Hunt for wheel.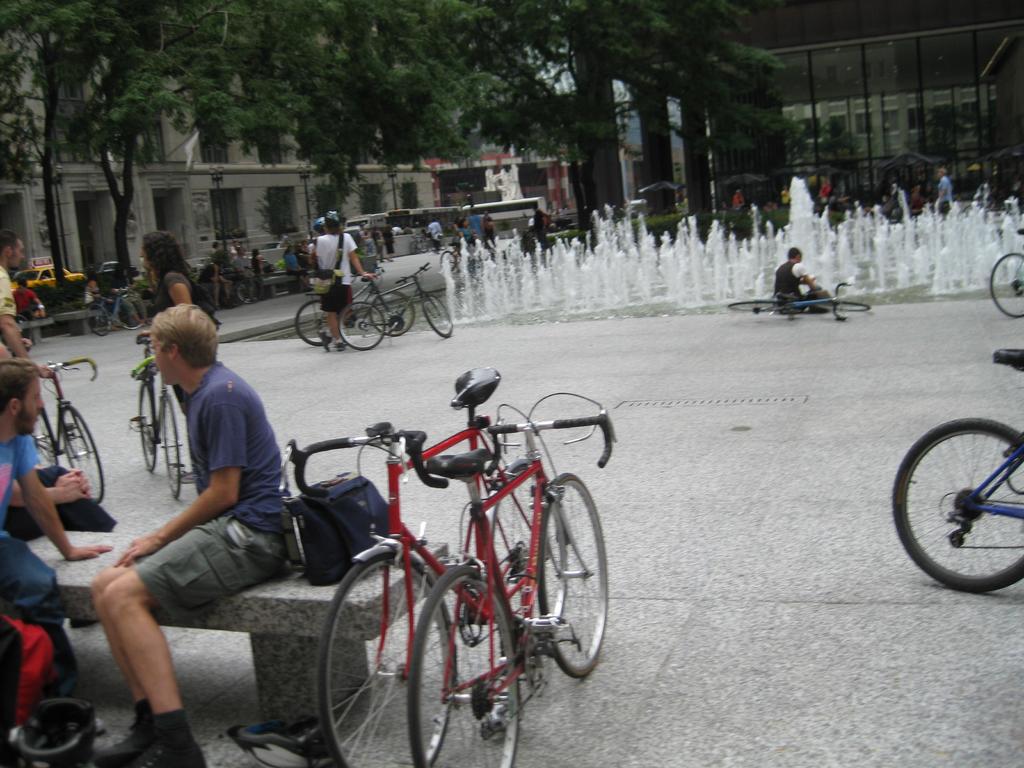
Hunted down at <box>237,277,262,303</box>.
